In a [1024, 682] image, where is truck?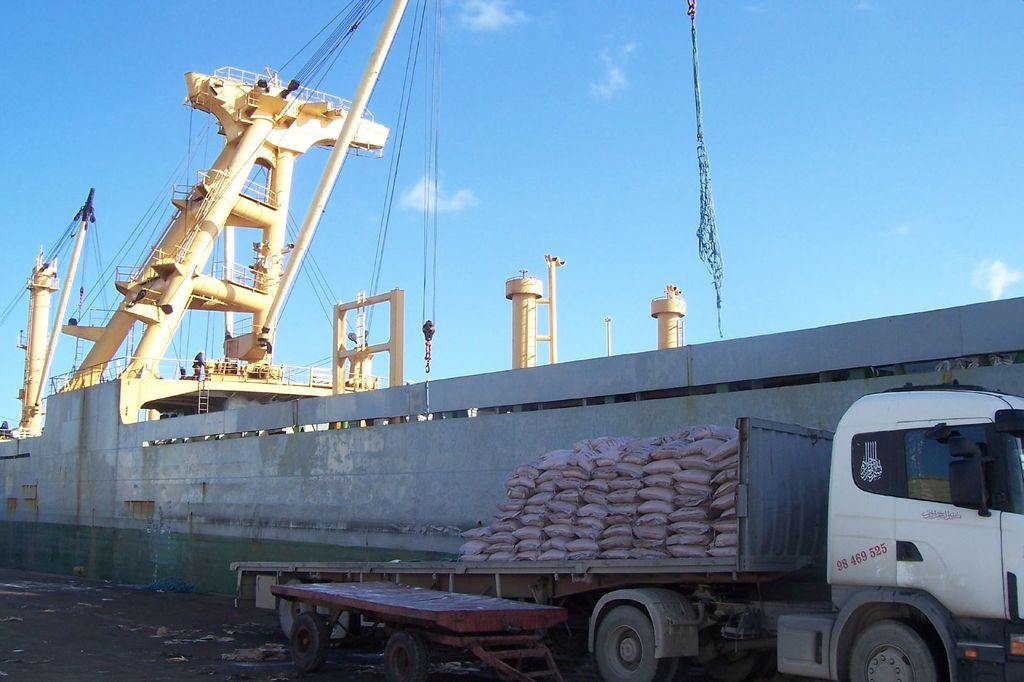
Rect(266, 427, 945, 678).
